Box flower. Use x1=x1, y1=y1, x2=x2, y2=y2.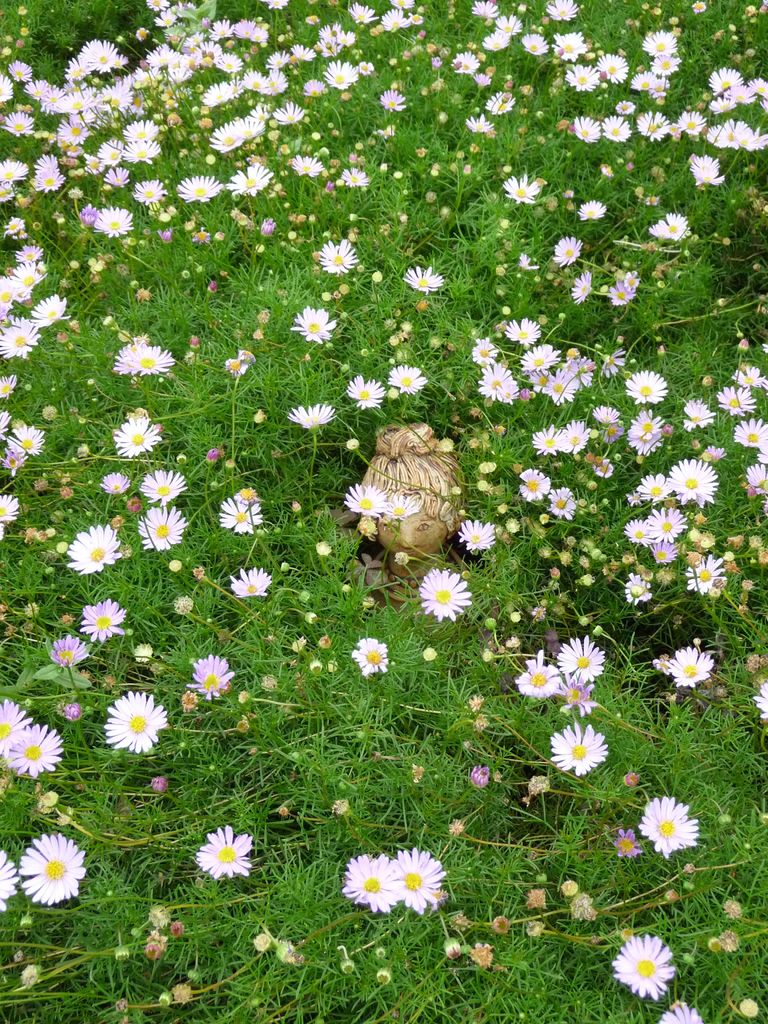
x1=627, y1=70, x2=664, y2=93.
